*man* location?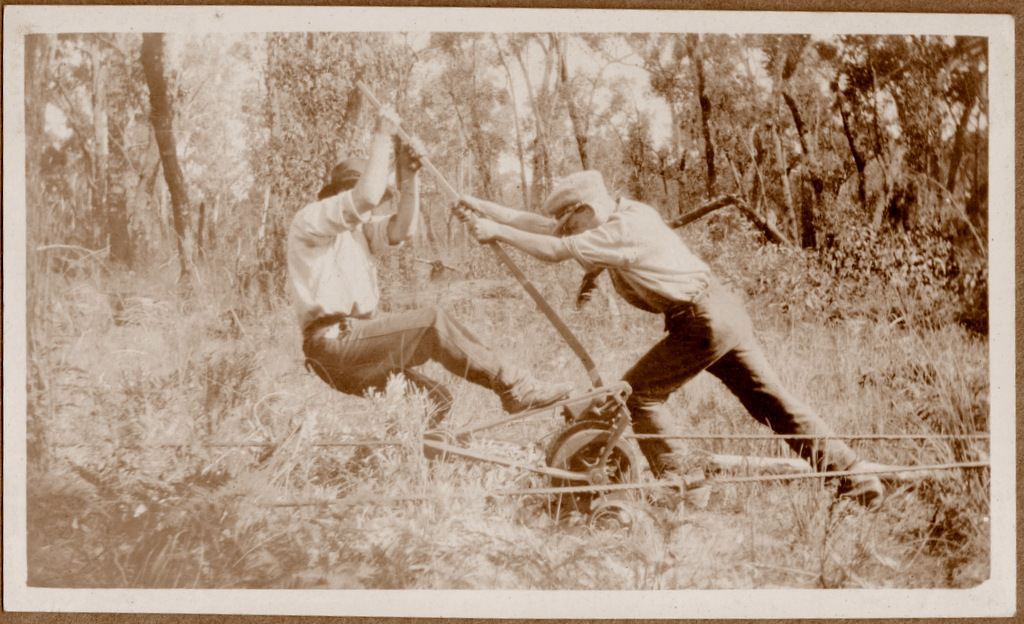
select_region(278, 109, 582, 452)
